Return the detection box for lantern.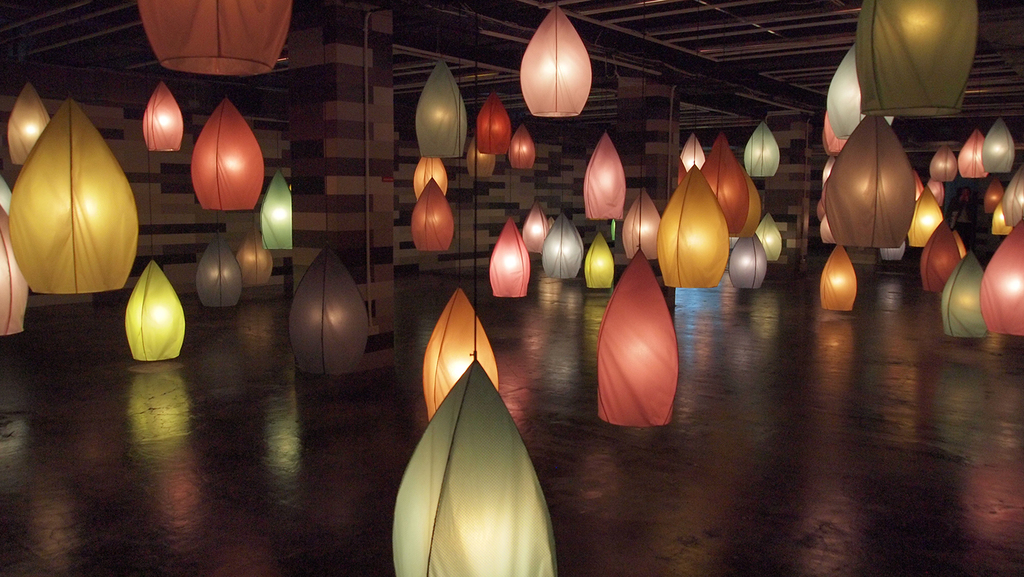
743 120 780 178.
